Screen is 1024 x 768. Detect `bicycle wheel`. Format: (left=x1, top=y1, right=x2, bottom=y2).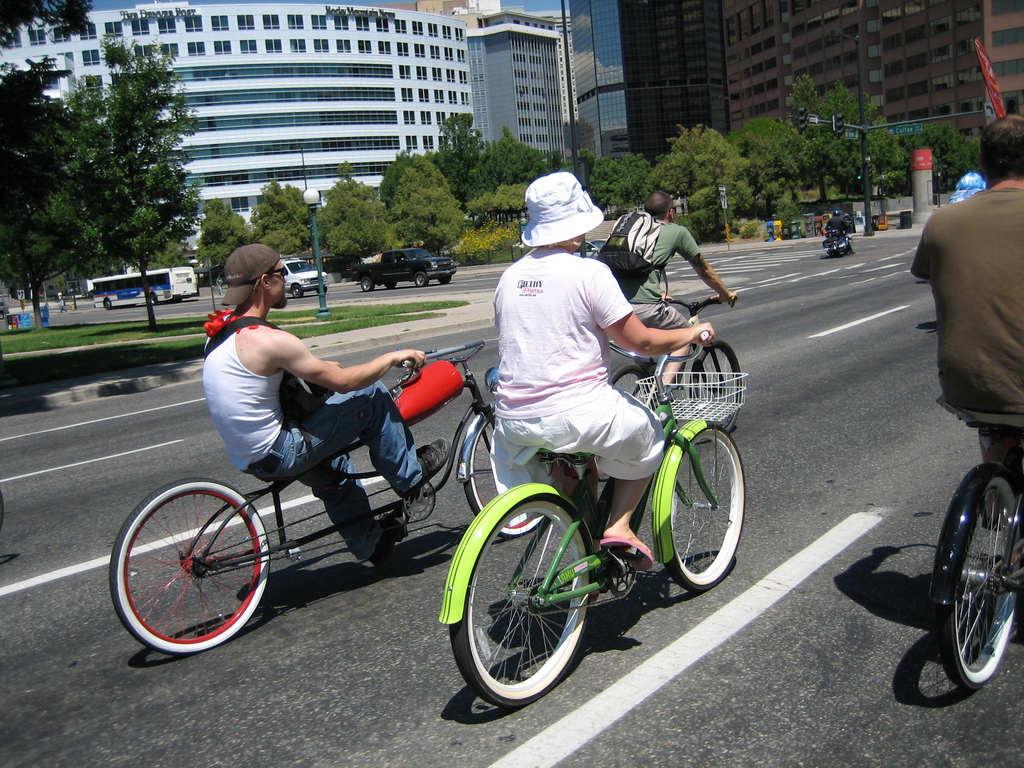
(left=938, top=477, right=1023, bottom=693).
